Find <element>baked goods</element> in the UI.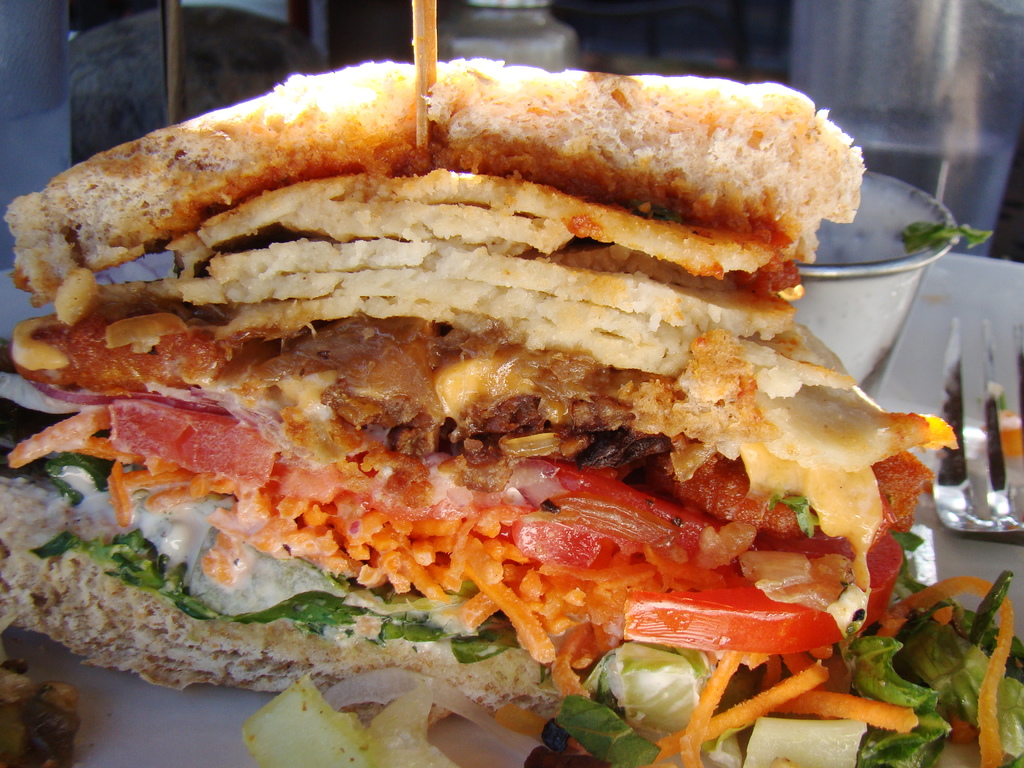
UI element at select_region(0, 48, 954, 742).
